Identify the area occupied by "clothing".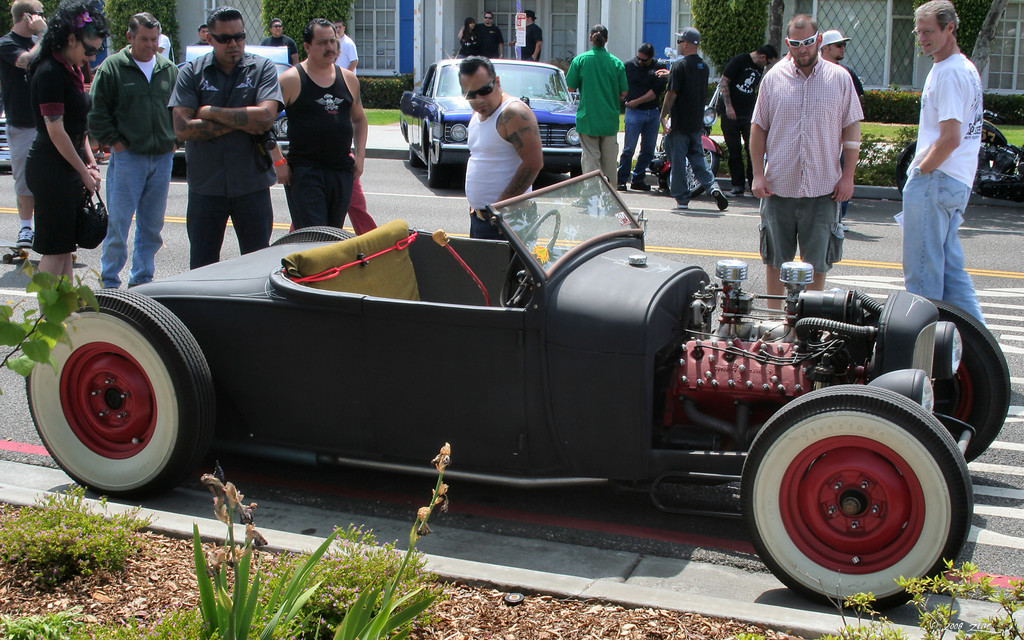
Area: {"x1": 189, "y1": 40, "x2": 212, "y2": 50}.
